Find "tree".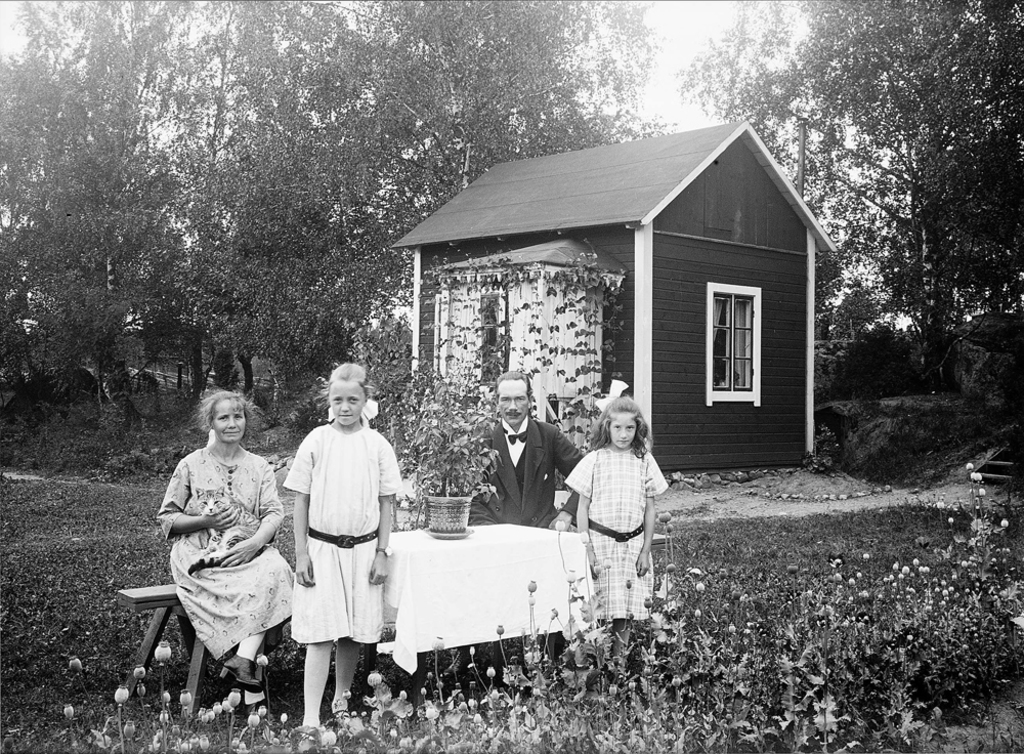
Rect(24, 0, 152, 426).
